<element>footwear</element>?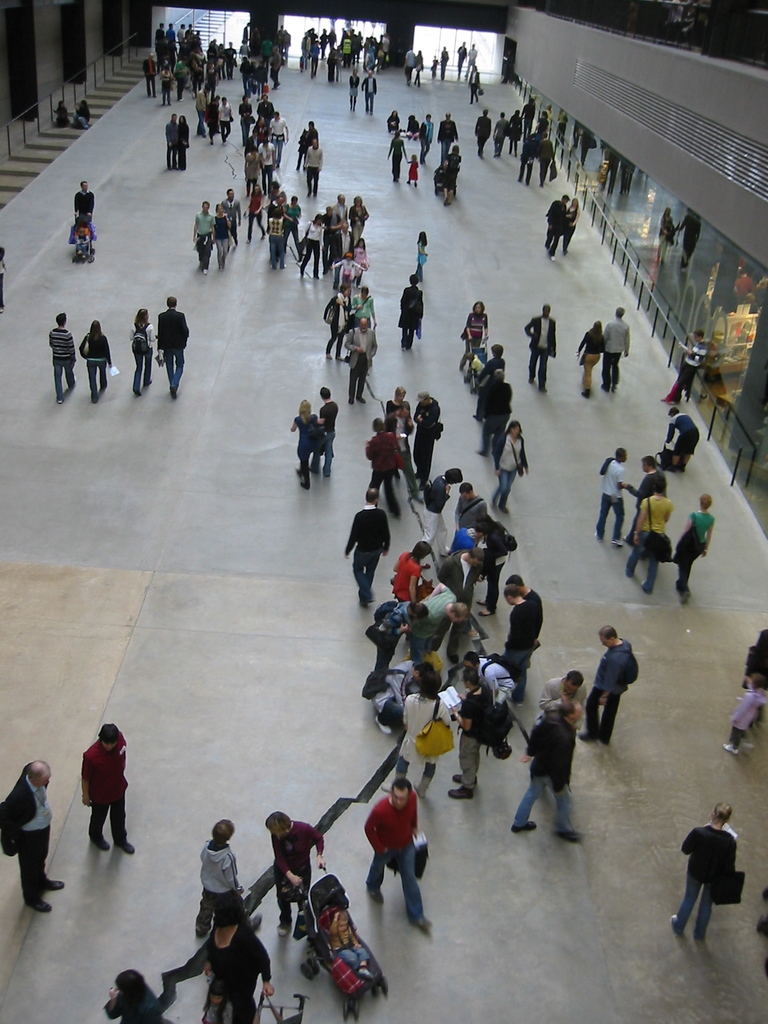
(413,471,420,480)
